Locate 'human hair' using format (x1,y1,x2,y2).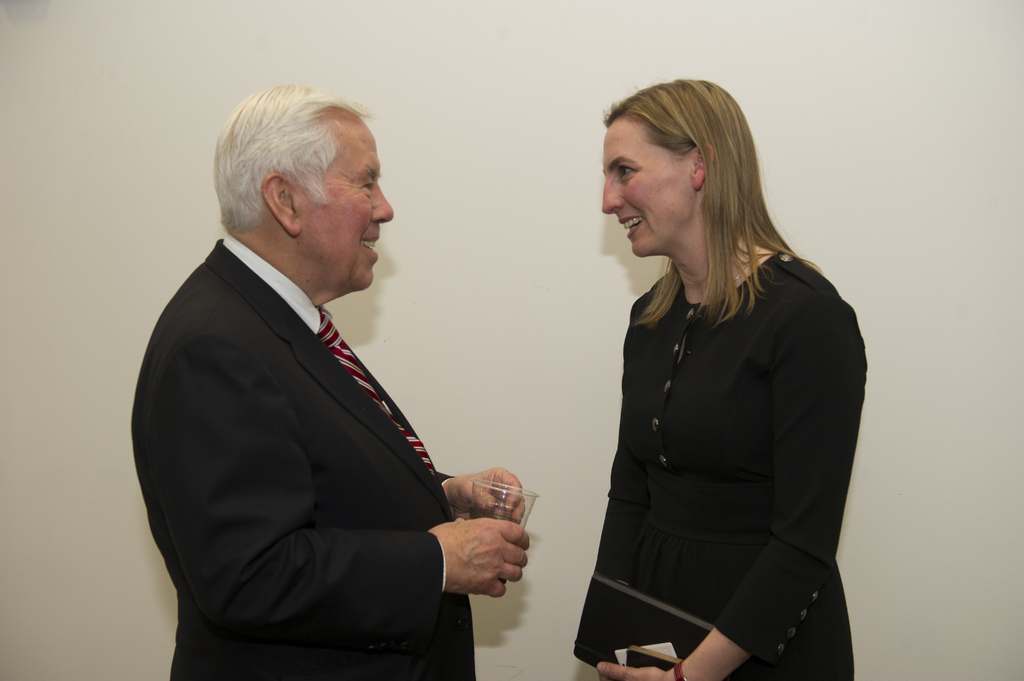
(598,74,820,324).
